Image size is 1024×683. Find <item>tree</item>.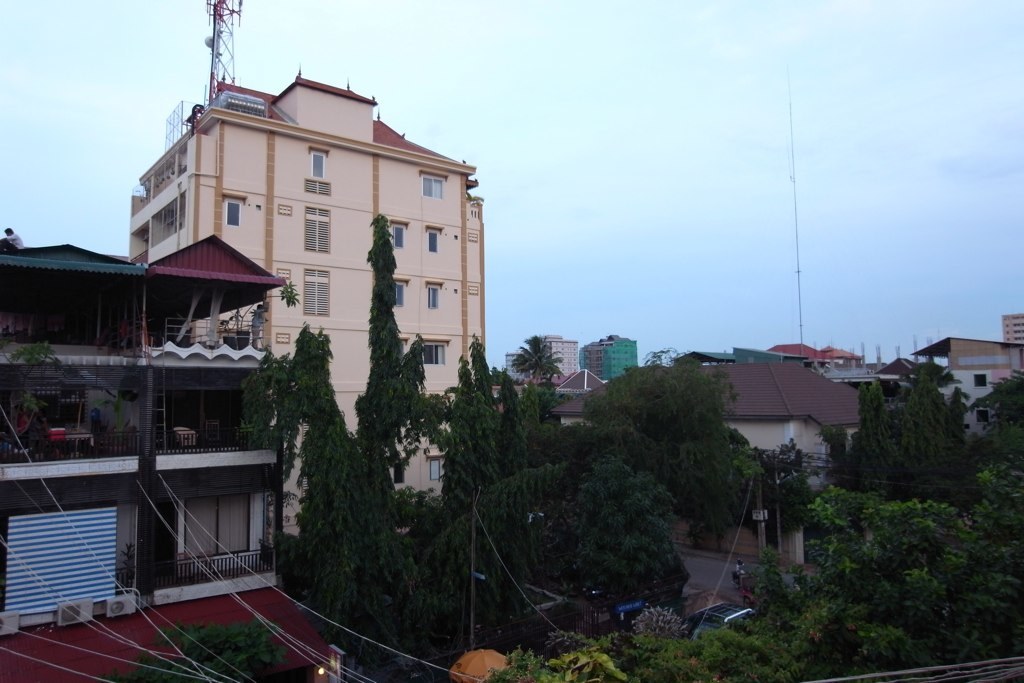
<bbox>96, 621, 291, 682</bbox>.
